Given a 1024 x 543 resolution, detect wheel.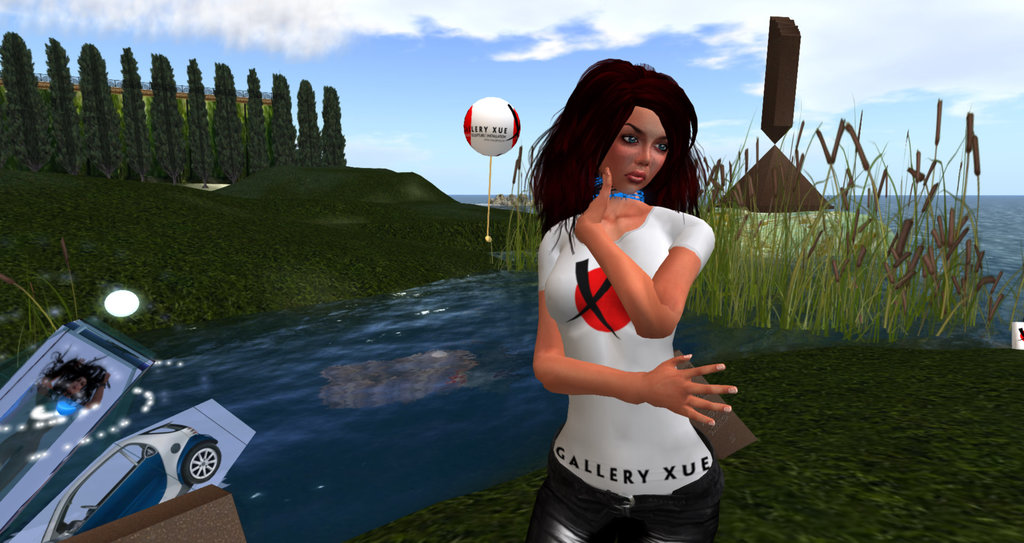
[79, 505, 97, 510].
